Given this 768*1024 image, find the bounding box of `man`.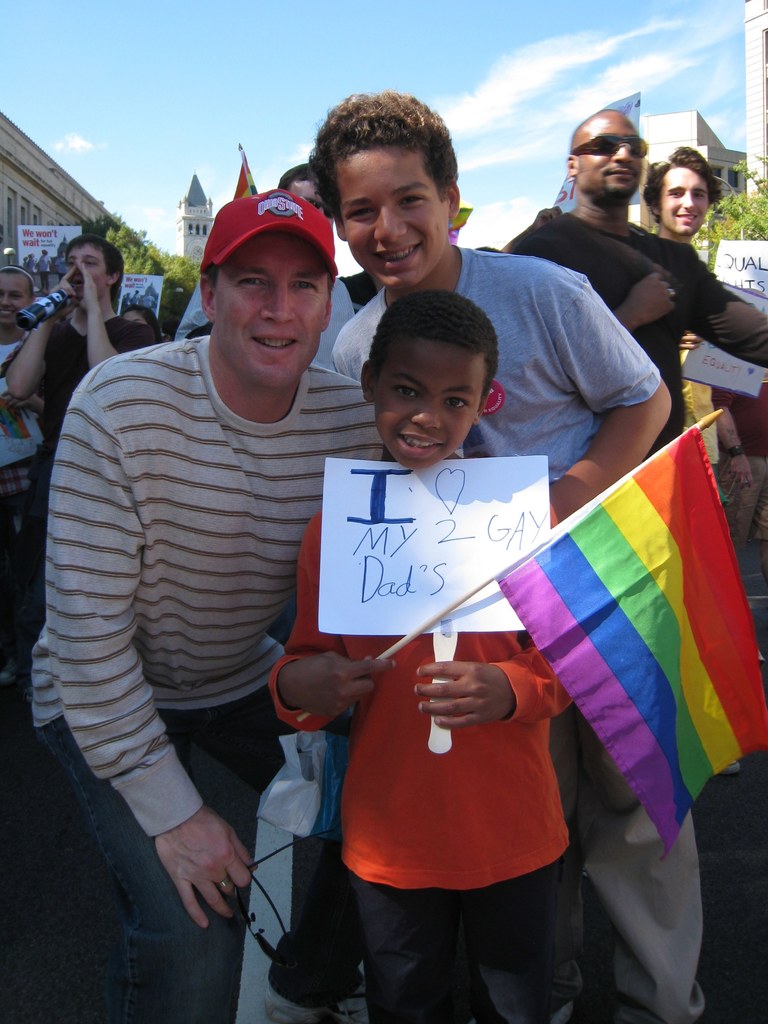
locate(152, 166, 362, 361).
